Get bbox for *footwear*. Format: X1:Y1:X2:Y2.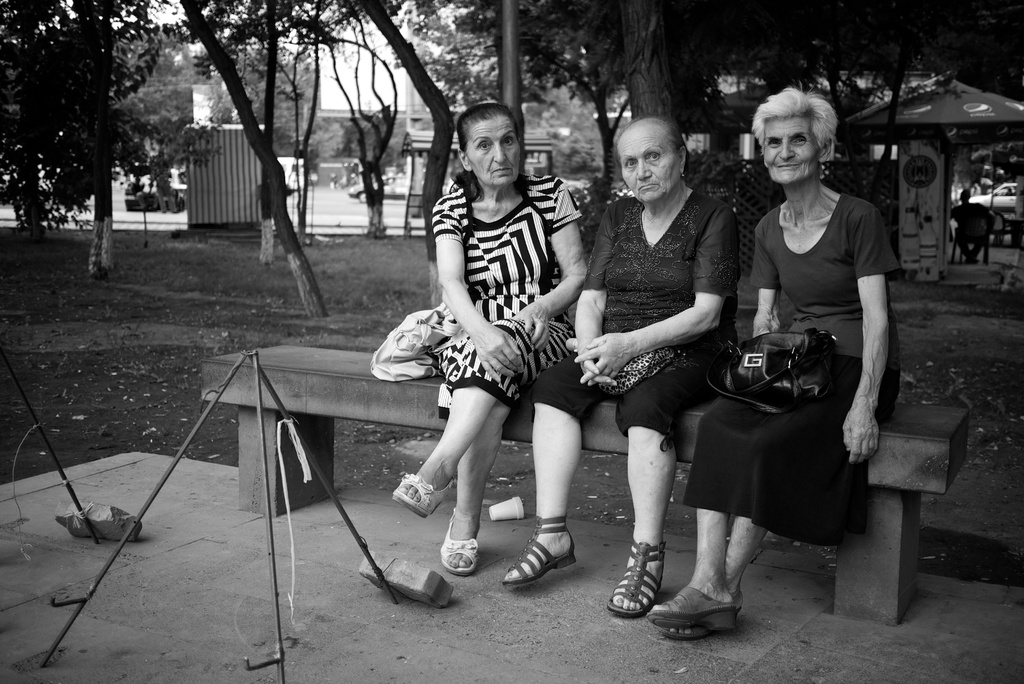
655:583:740:633.
